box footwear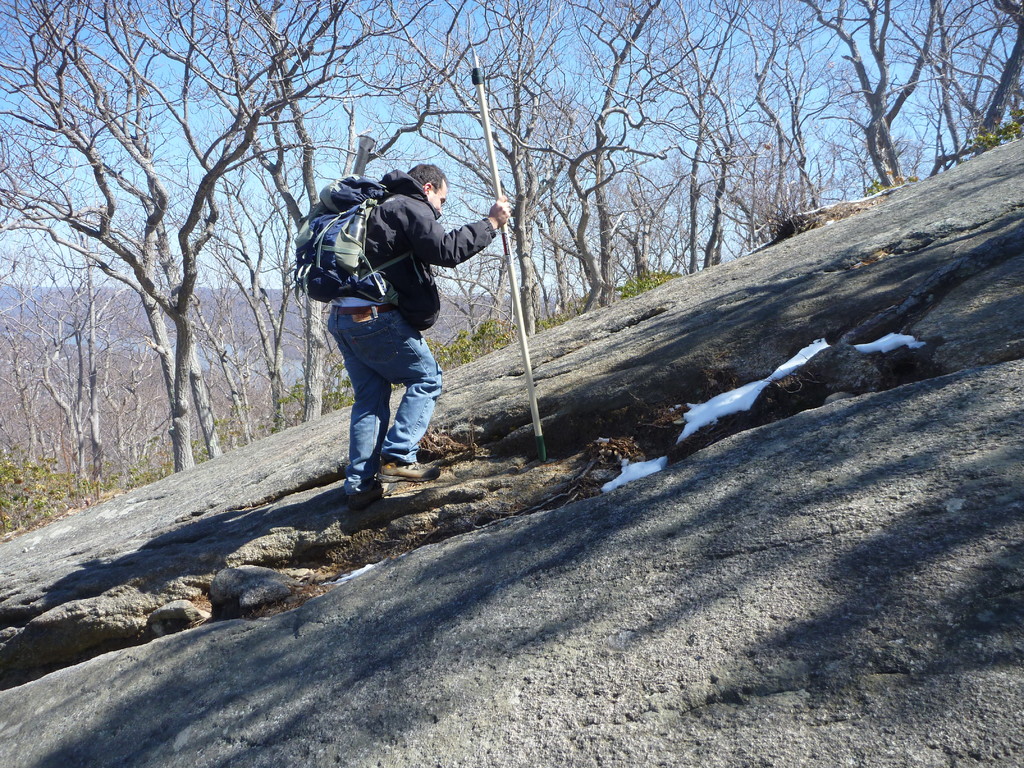
BBox(376, 460, 442, 484)
